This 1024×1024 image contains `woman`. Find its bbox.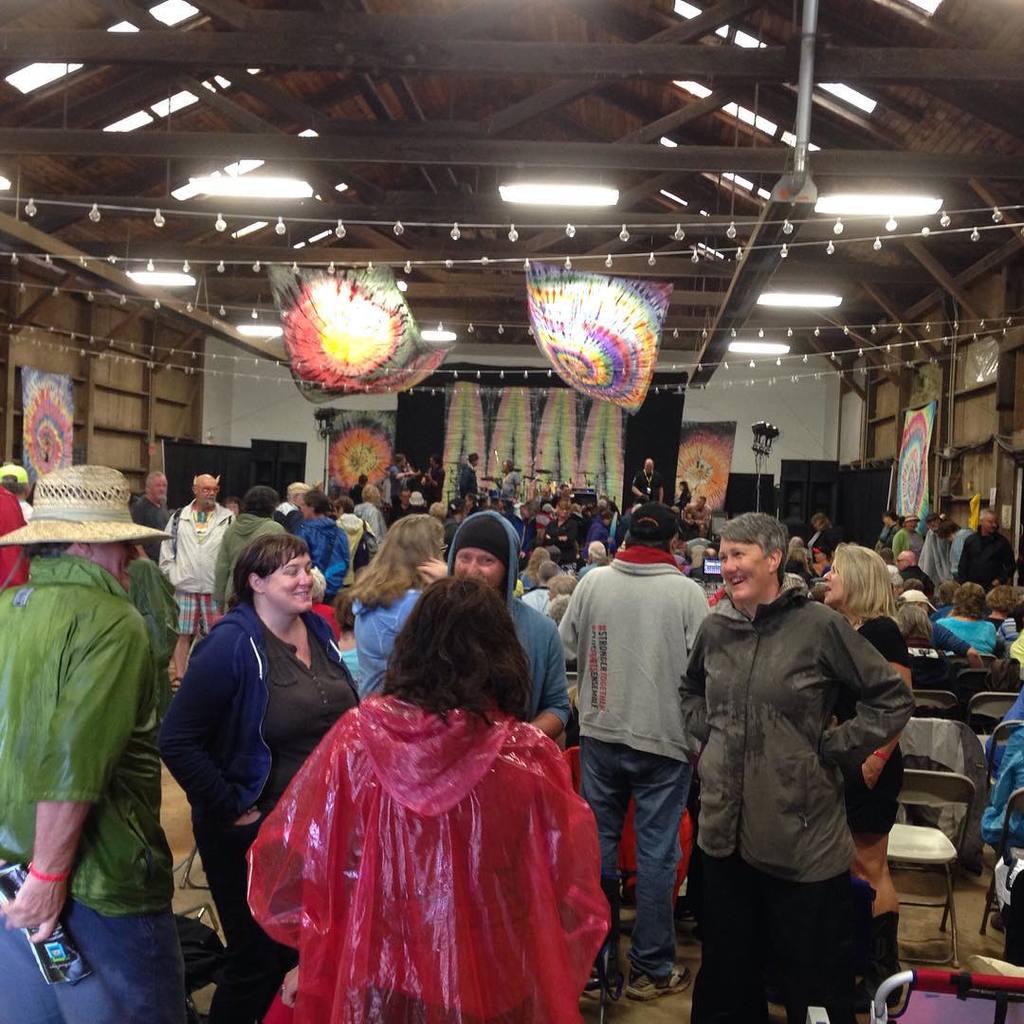
(257, 539, 611, 1023).
